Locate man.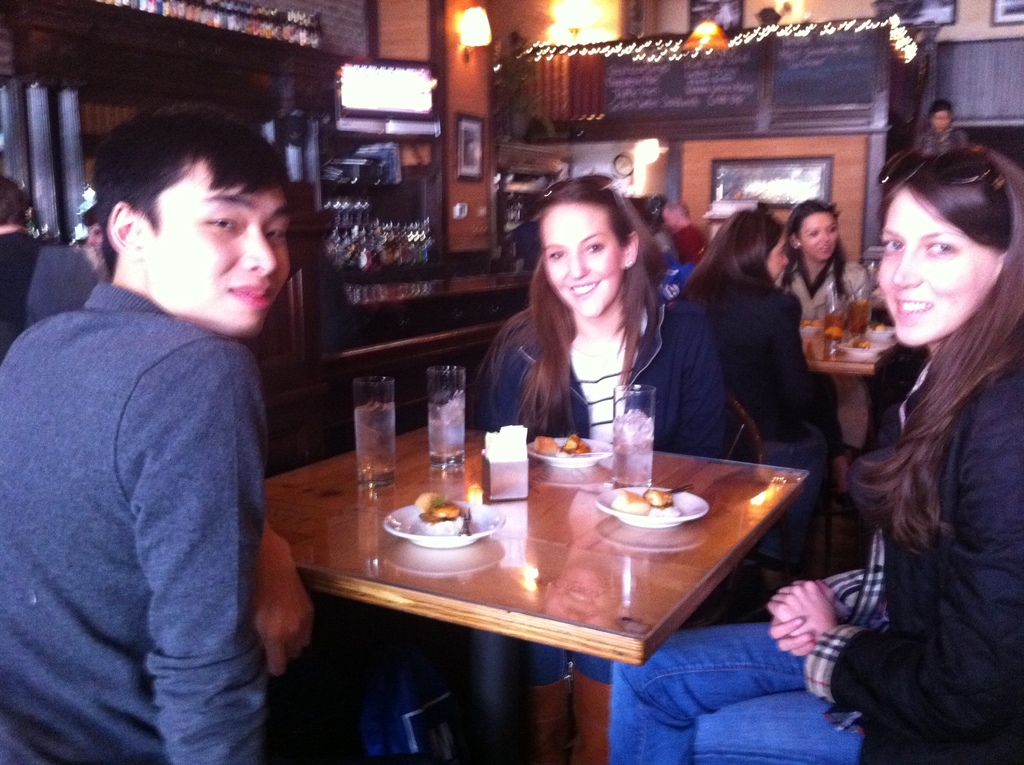
Bounding box: 2:94:329:755.
